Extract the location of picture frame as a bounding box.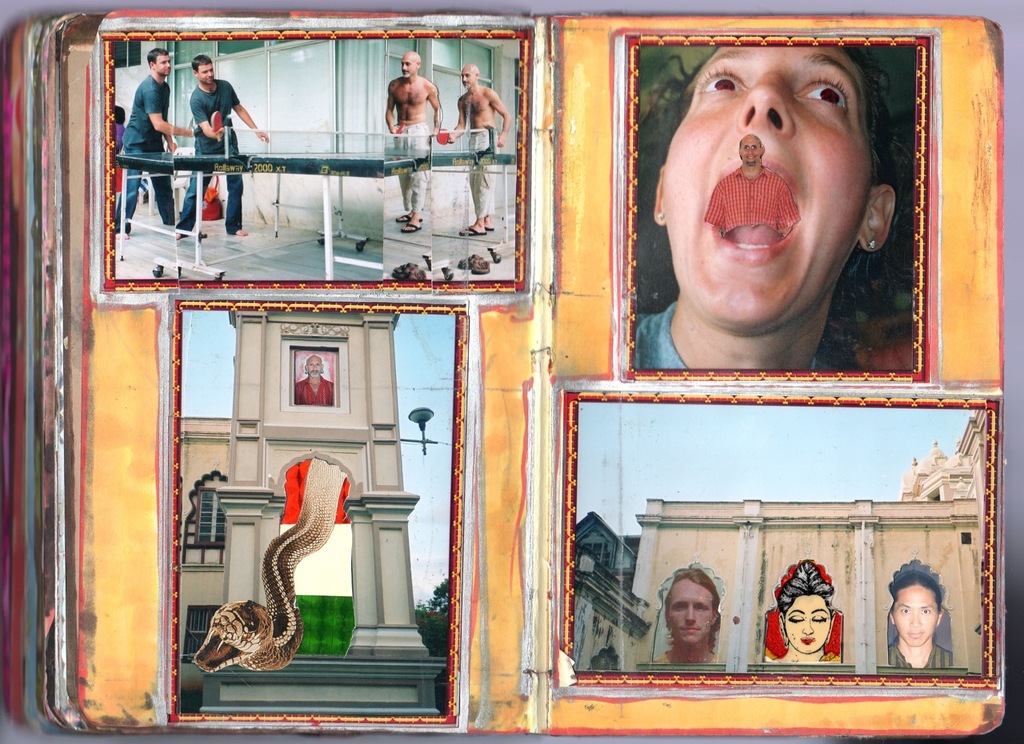
106 25 529 289.
